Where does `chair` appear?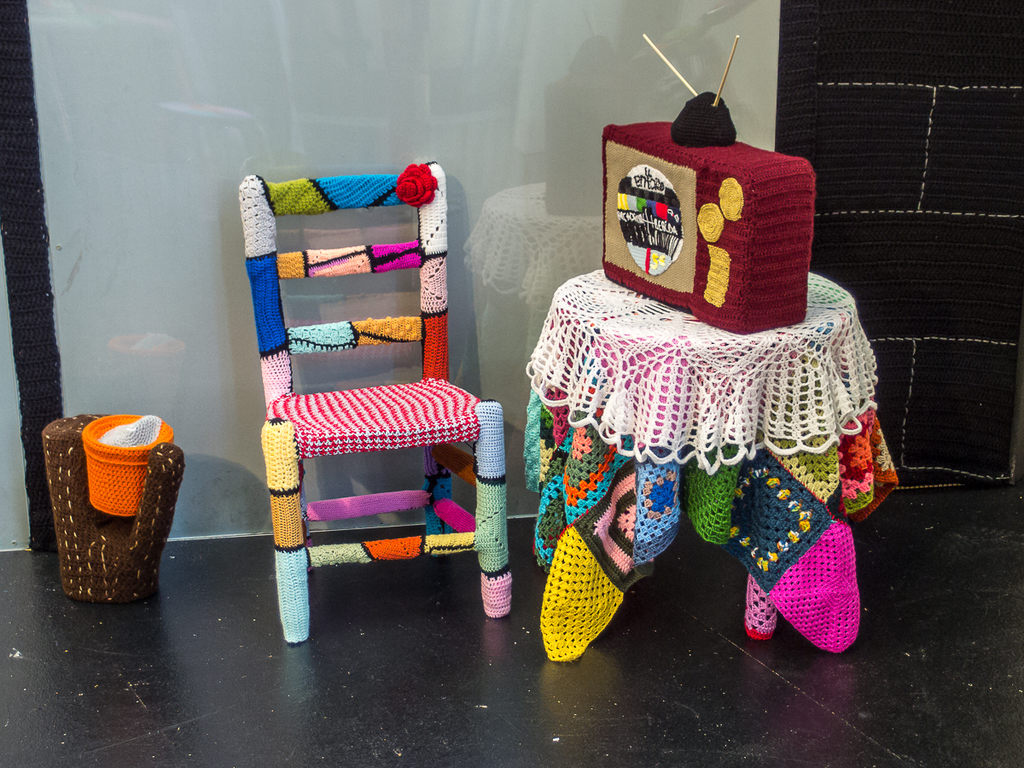
Appears at Rect(230, 170, 498, 646).
